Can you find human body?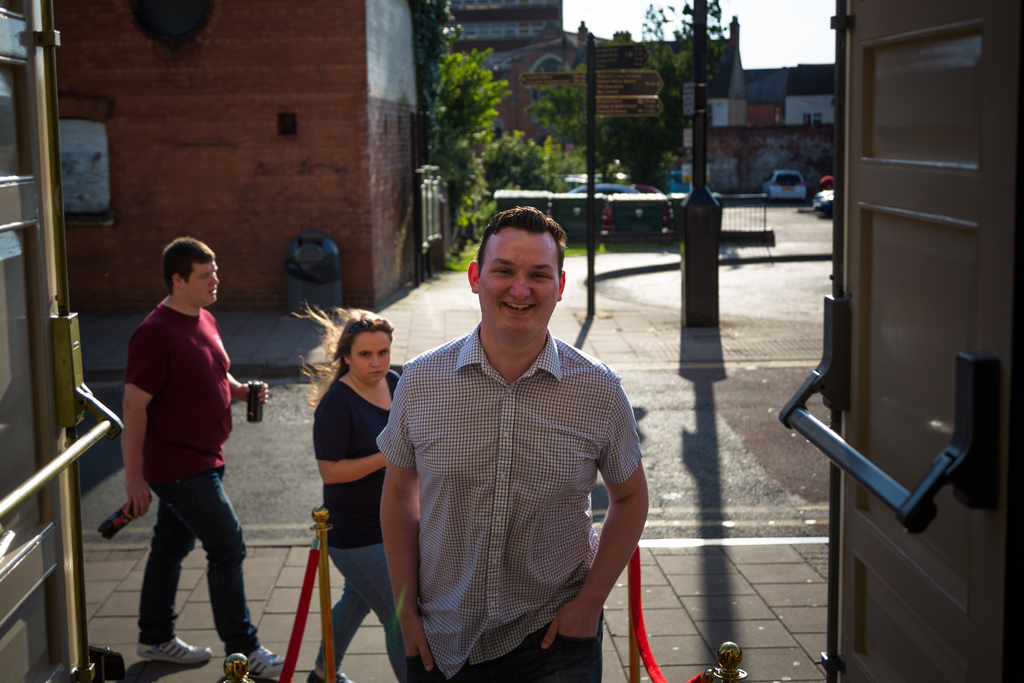
Yes, bounding box: rect(292, 308, 434, 682).
